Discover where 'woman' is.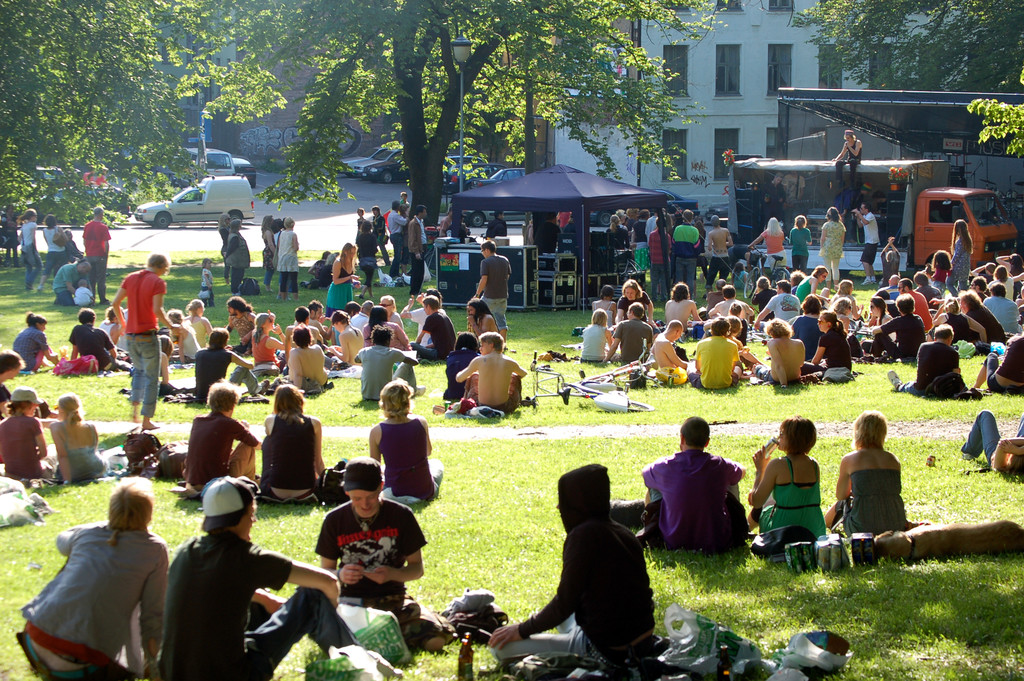
Discovered at [x1=751, y1=270, x2=776, y2=319].
